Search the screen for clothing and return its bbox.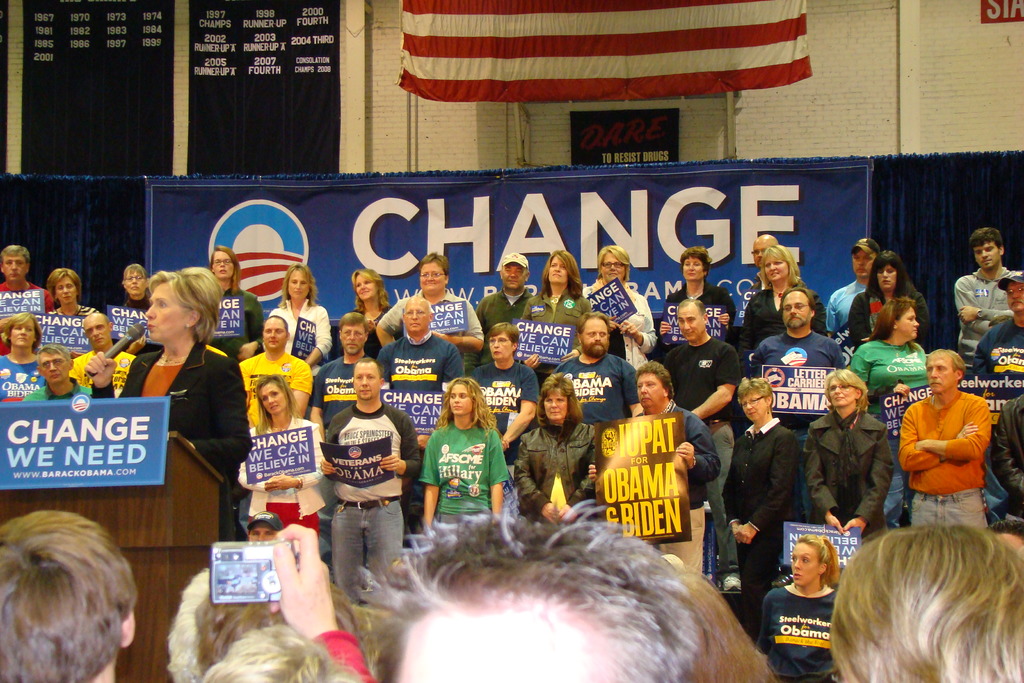
Found: Rect(99, 336, 248, 482).
